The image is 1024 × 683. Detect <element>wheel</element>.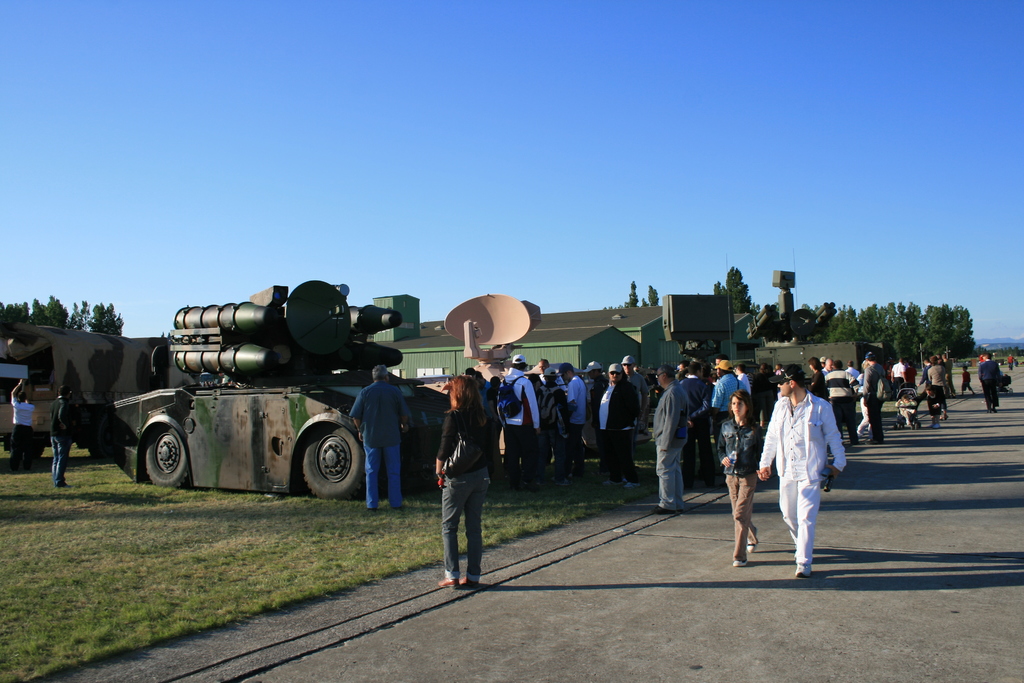
Detection: (left=147, top=428, right=194, bottom=489).
